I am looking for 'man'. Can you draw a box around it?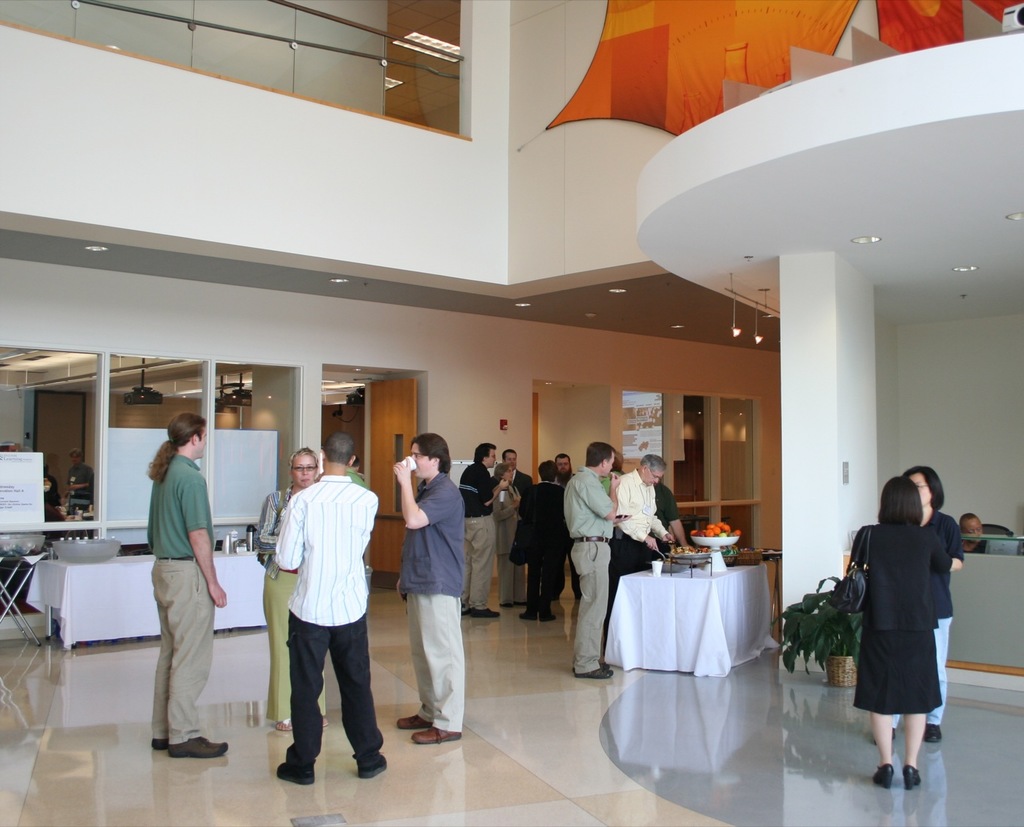
Sure, the bounding box is l=564, t=442, r=619, b=679.
